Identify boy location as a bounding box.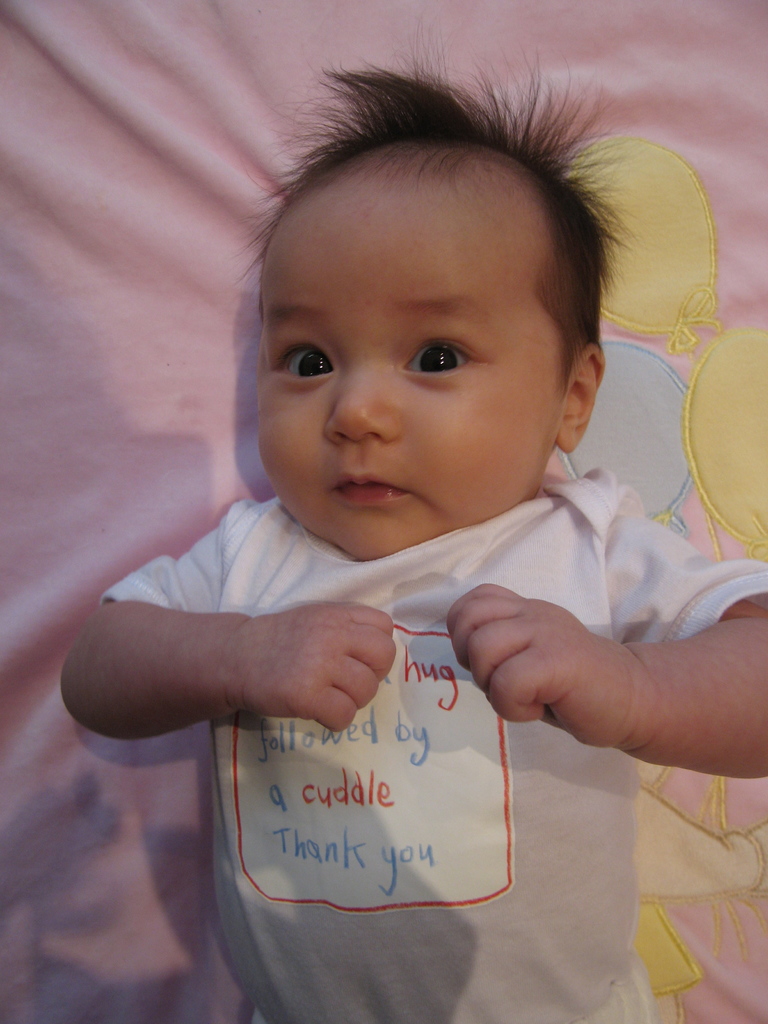
66/81/724/1002.
